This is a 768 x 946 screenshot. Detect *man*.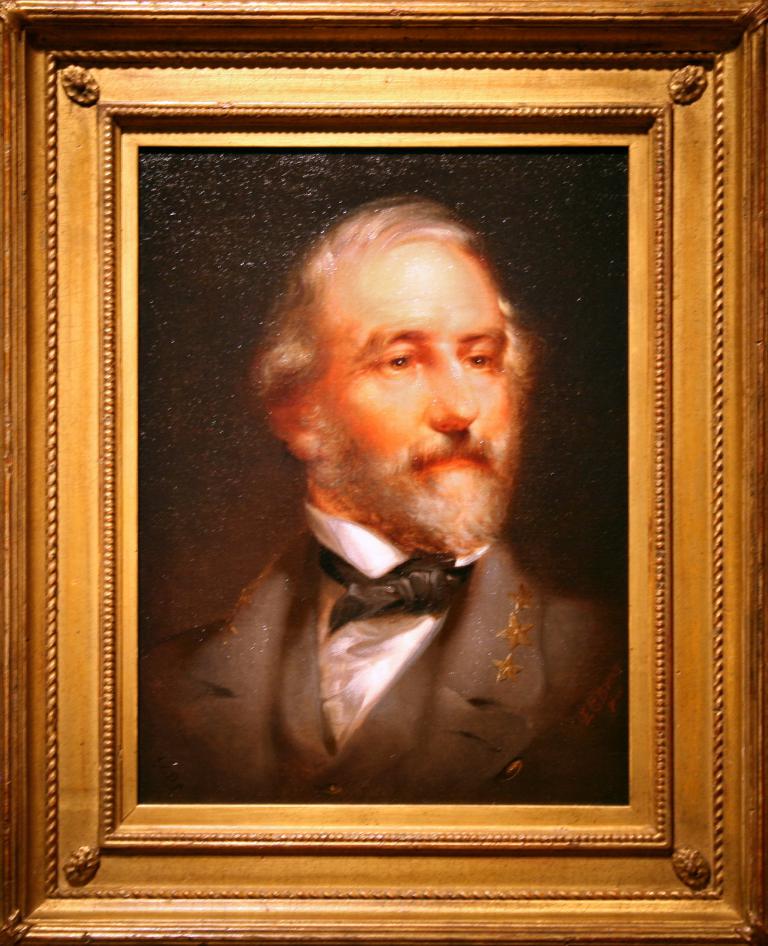
Rect(149, 176, 636, 834).
